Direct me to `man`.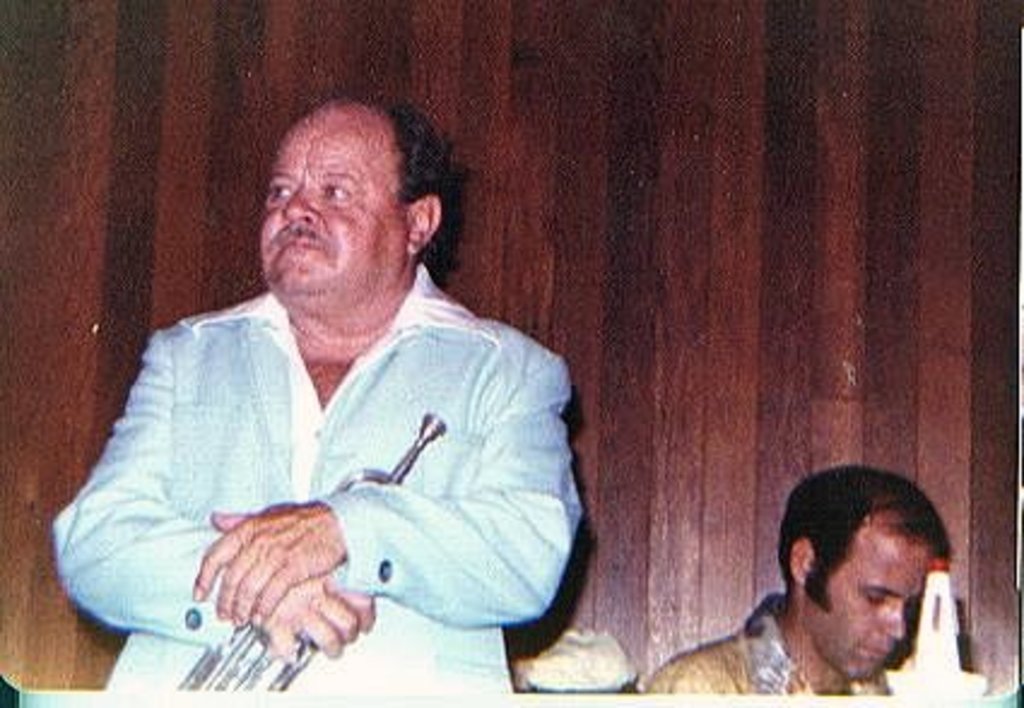
Direction: l=46, t=94, r=585, b=706.
